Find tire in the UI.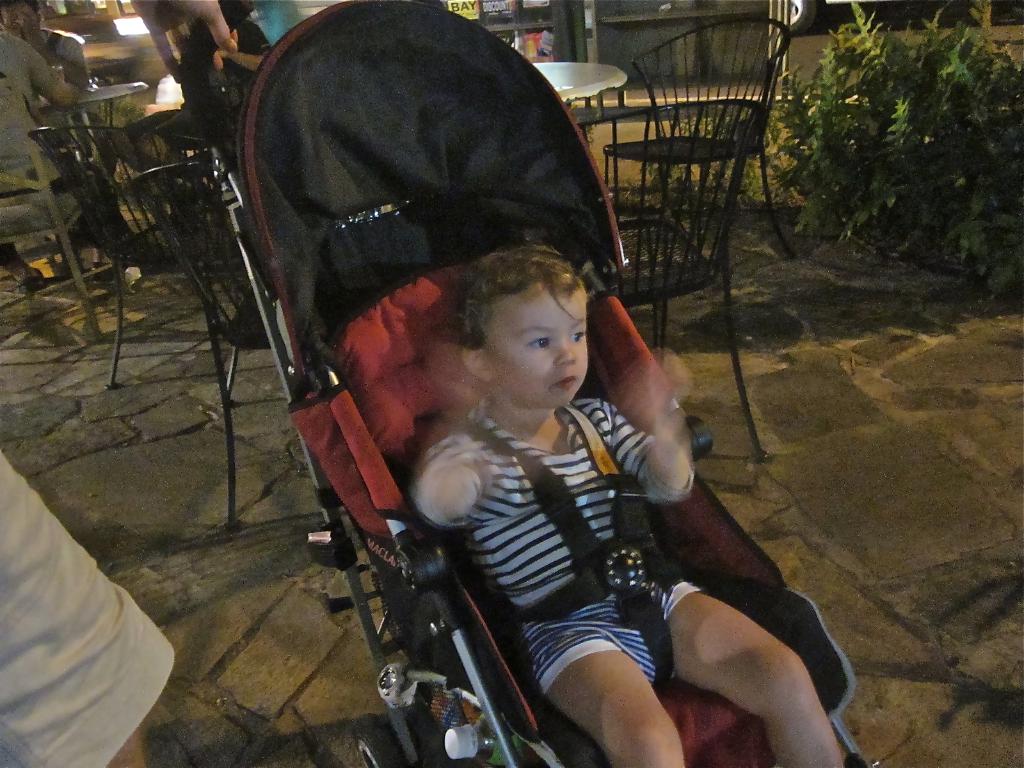
UI element at 170/172/269/346.
